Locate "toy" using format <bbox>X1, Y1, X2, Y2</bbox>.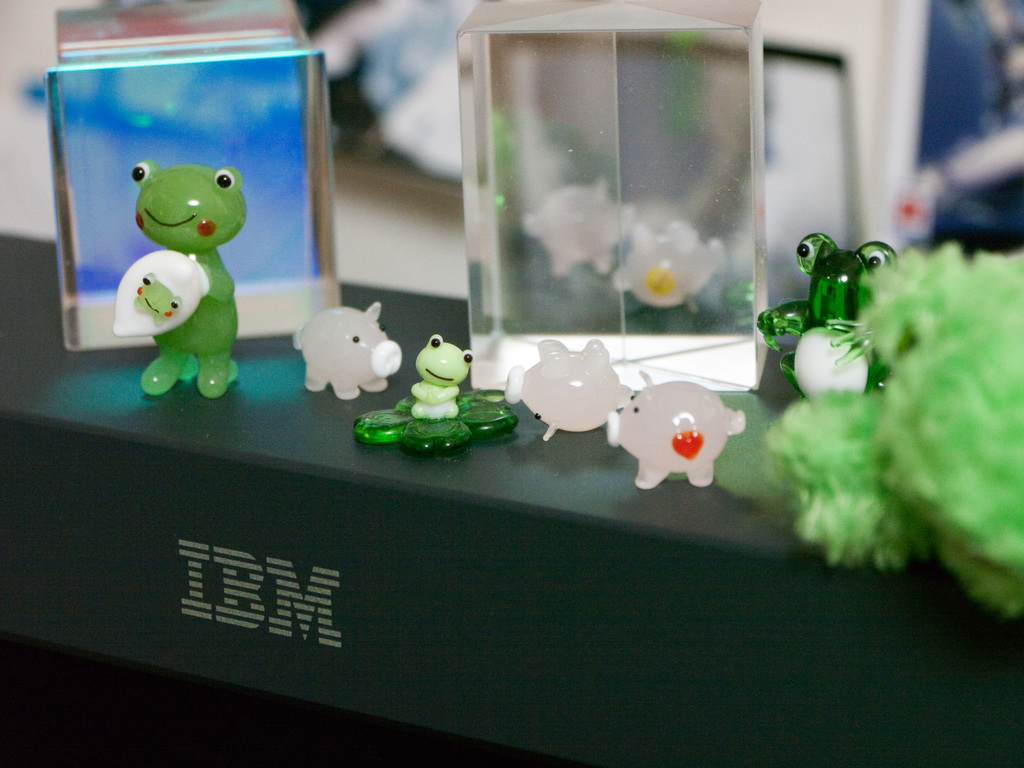
<bbox>607, 368, 746, 492</bbox>.
